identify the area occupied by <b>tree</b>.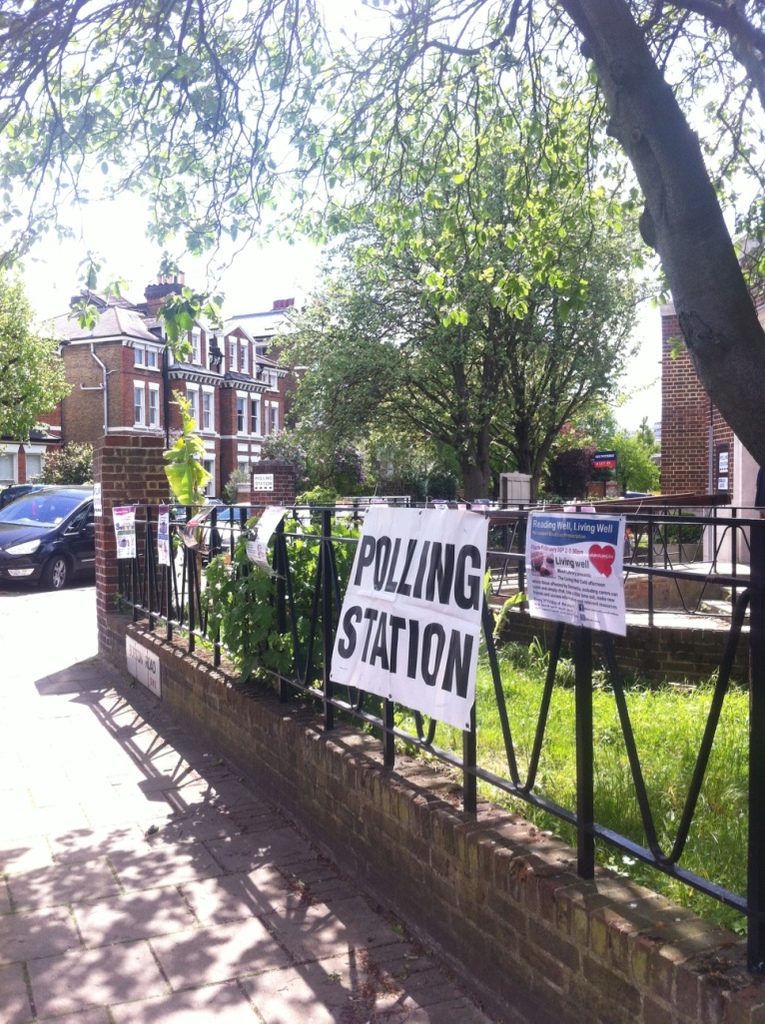
Area: <bbox>0, 259, 72, 452</bbox>.
